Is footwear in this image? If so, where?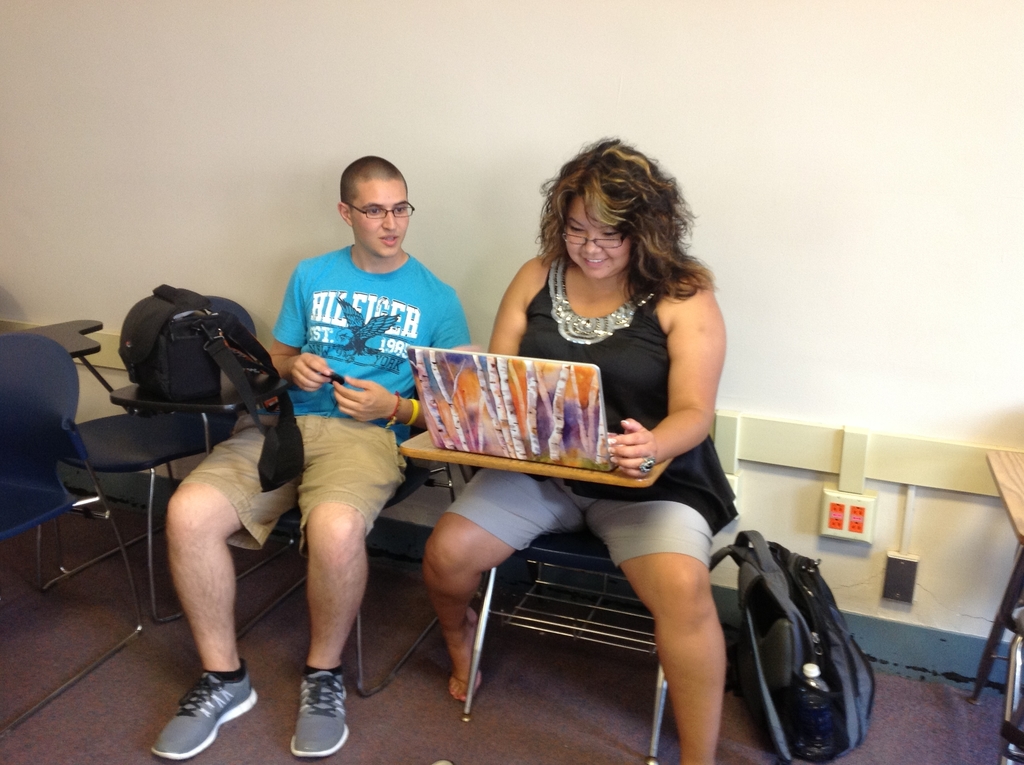
Yes, at Rect(289, 672, 351, 761).
